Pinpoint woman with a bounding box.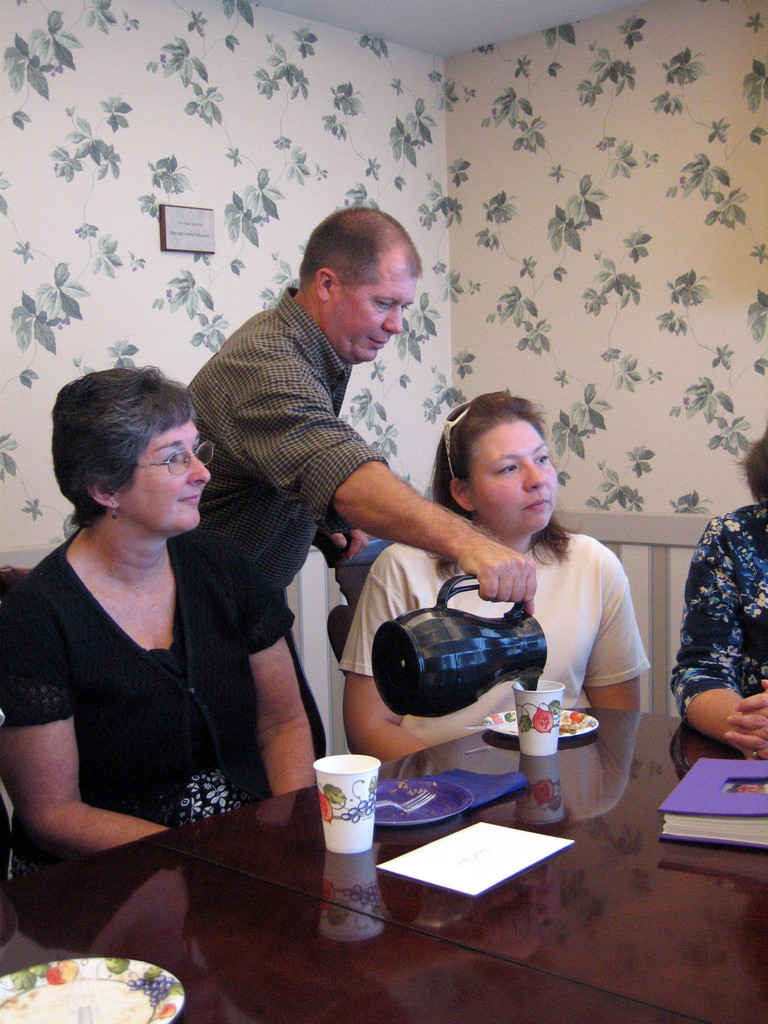
x1=668, y1=435, x2=767, y2=760.
